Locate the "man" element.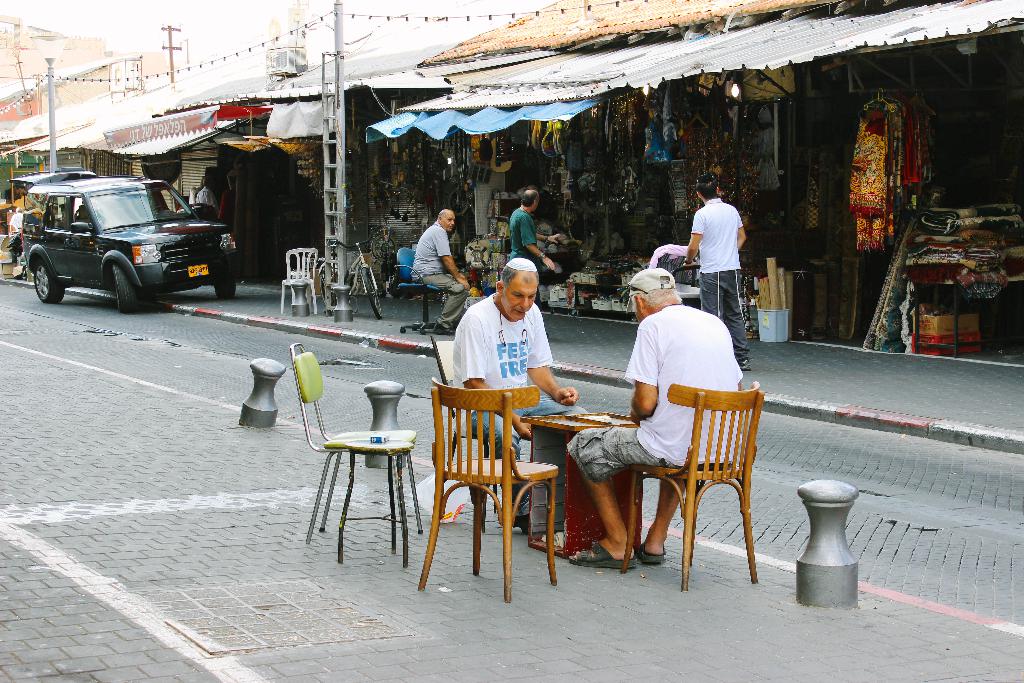
Element bbox: (left=412, top=208, right=470, bottom=334).
